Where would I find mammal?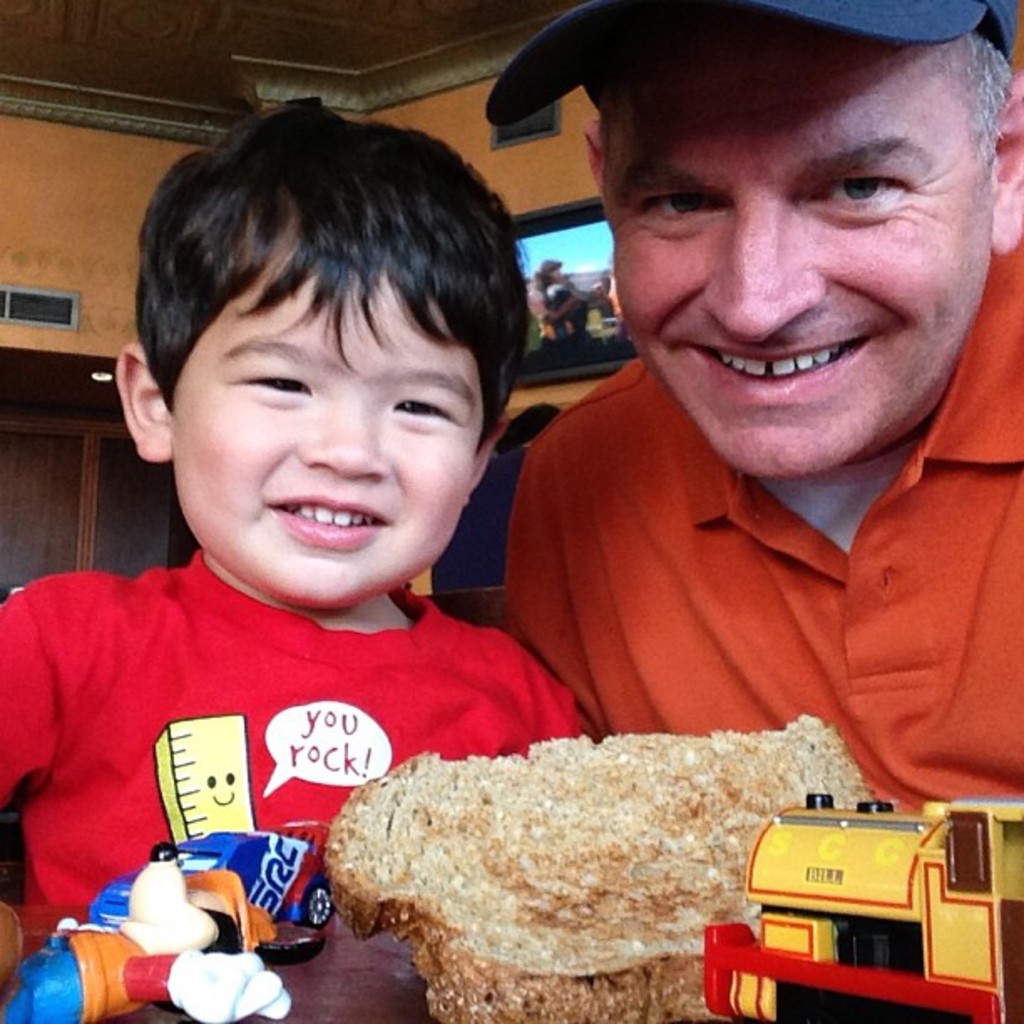
At 0, 99, 592, 994.
